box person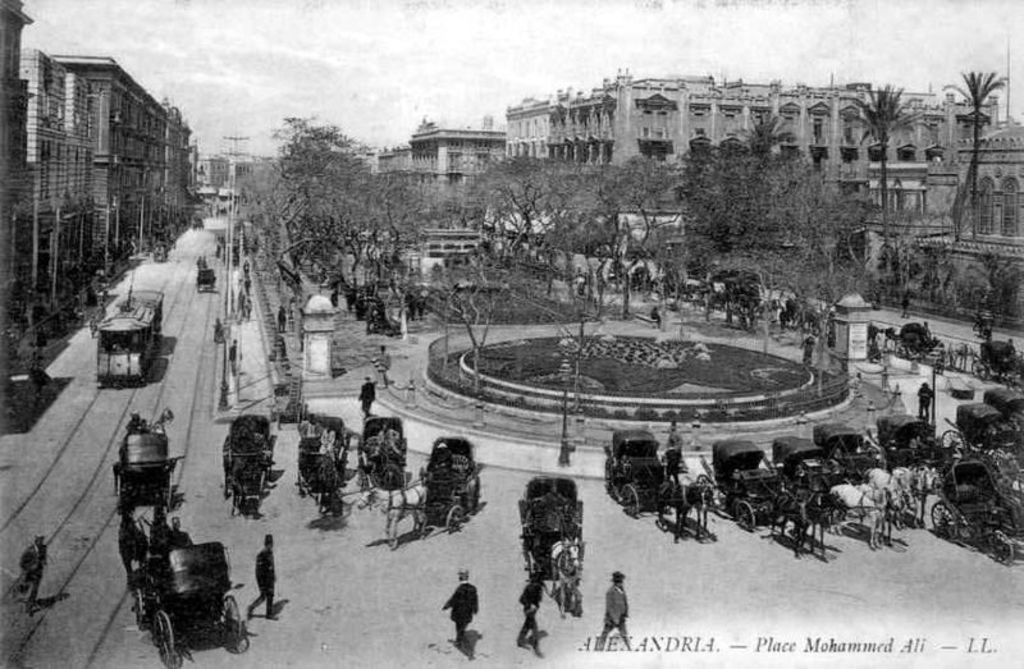
<box>243,526,287,627</box>
